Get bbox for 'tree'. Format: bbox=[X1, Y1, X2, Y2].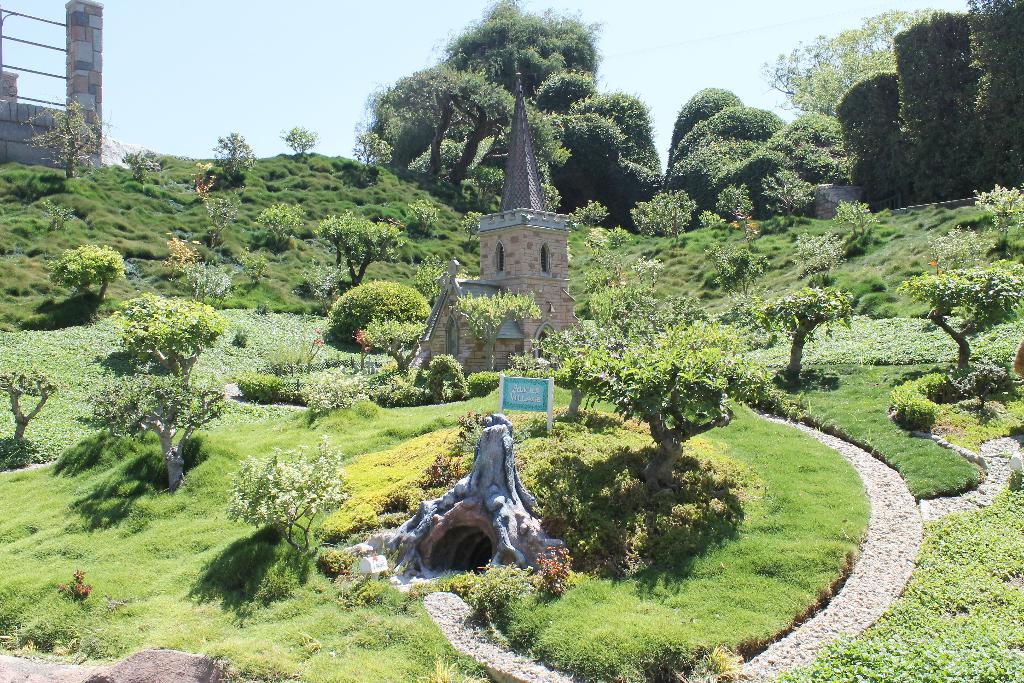
bbox=[573, 89, 650, 156].
